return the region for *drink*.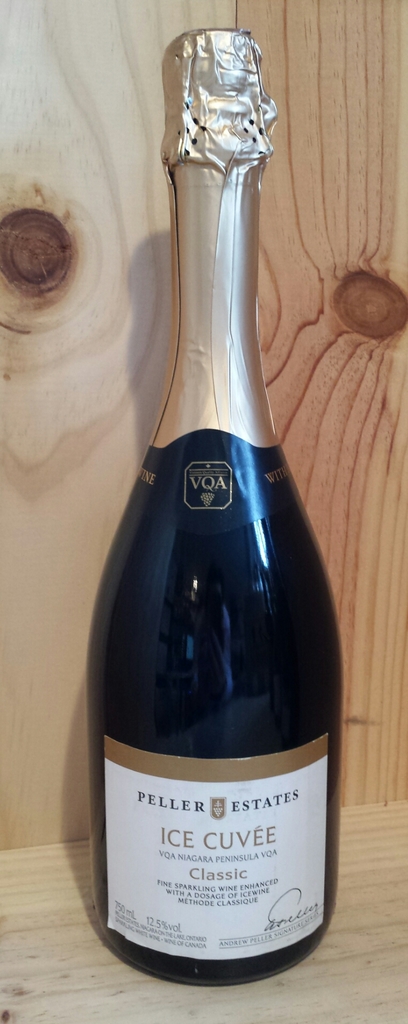
88, 26, 345, 988.
